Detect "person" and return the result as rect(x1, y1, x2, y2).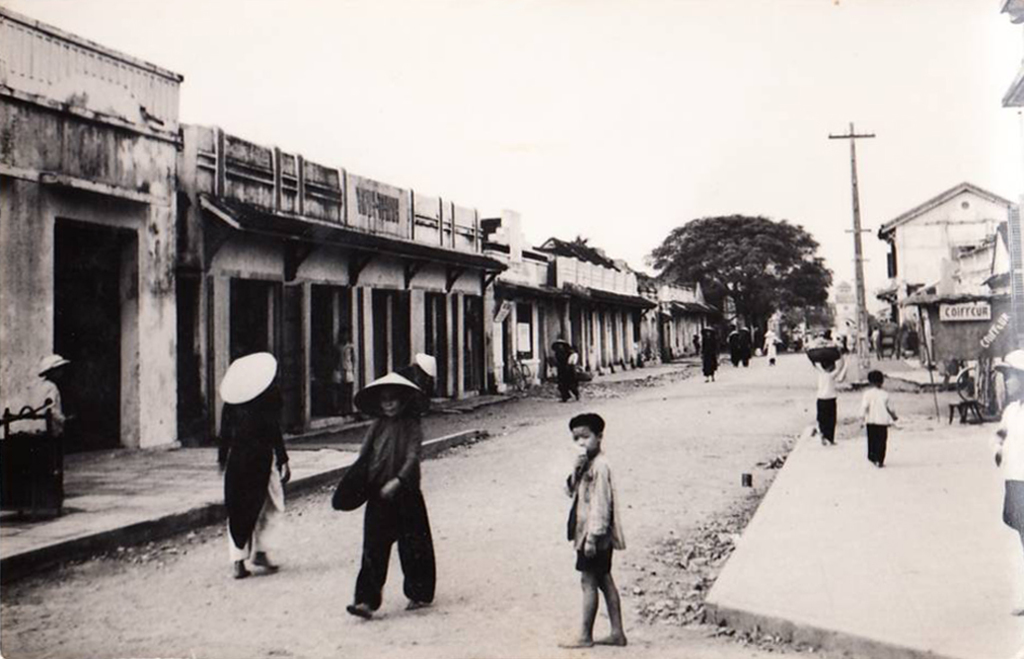
rect(553, 332, 582, 408).
